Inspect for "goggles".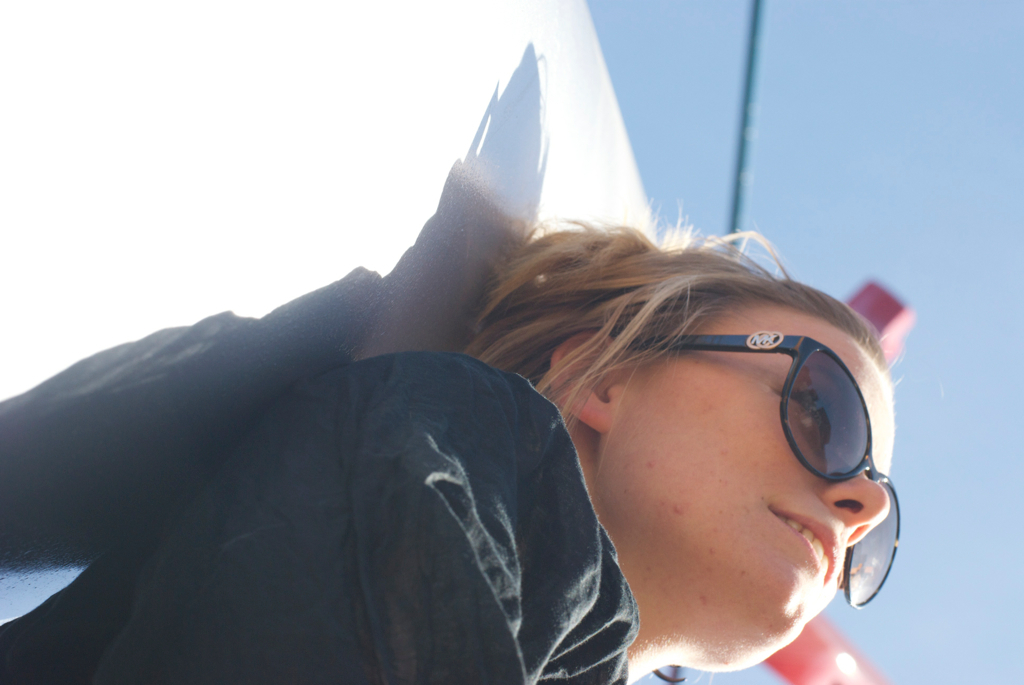
Inspection: 620,328,903,609.
